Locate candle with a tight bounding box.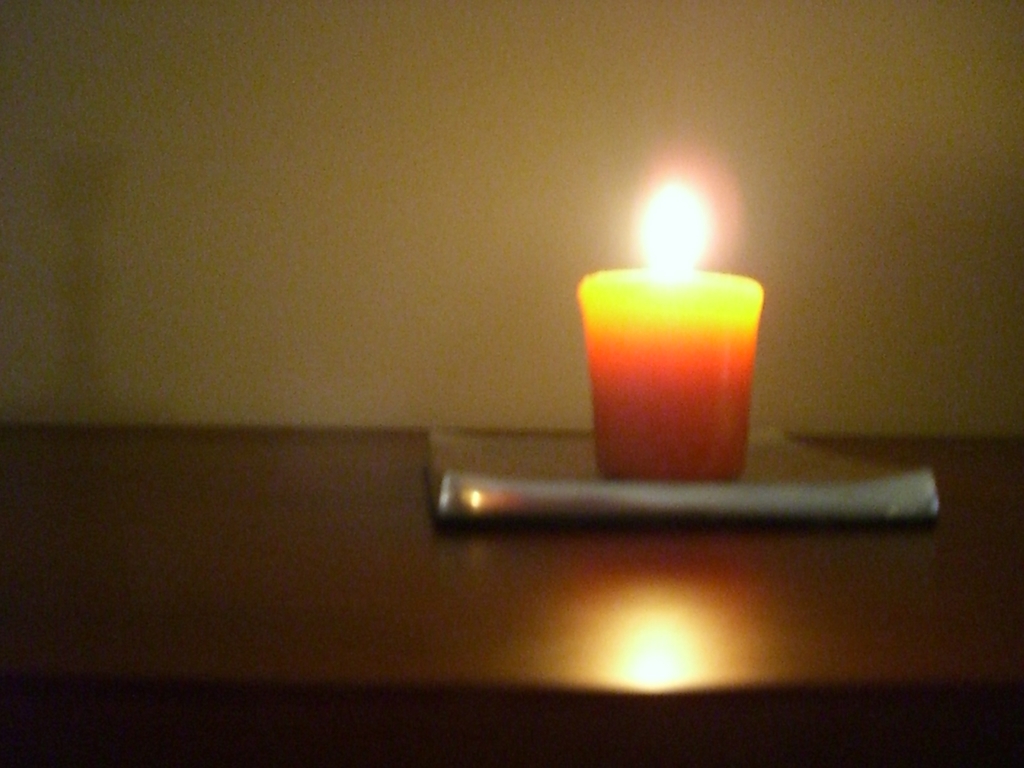
x1=573, y1=142, x2=774, y2=480.
